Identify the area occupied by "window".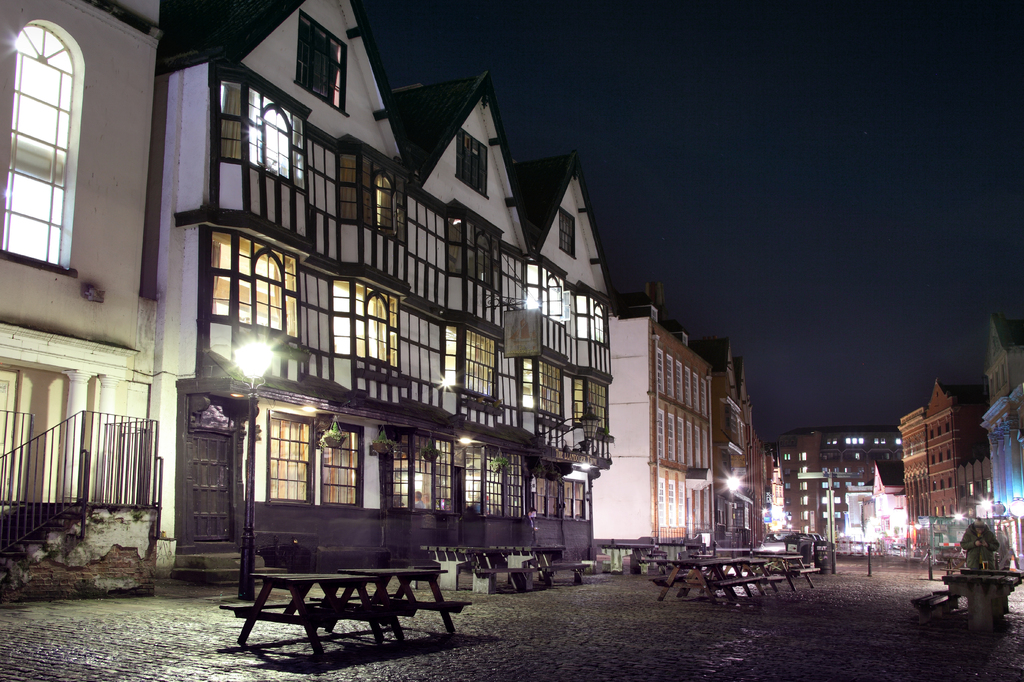
Area: <region>943, 419, 948, 432</region>.
